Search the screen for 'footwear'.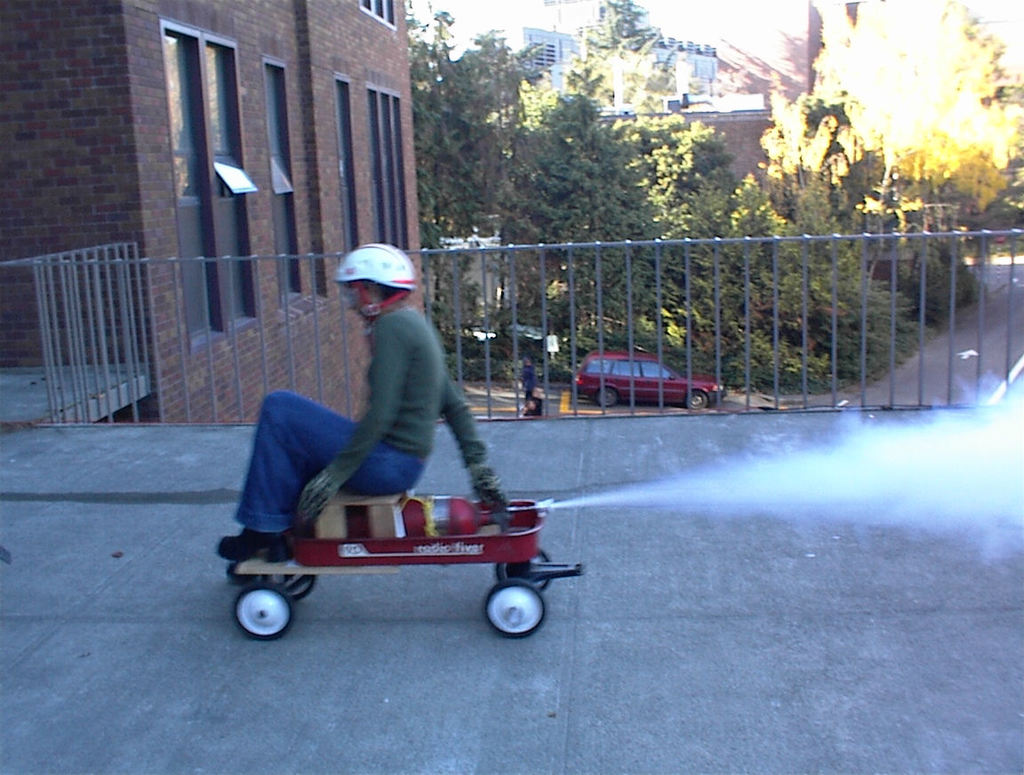
Found at 210:515:293:569.
